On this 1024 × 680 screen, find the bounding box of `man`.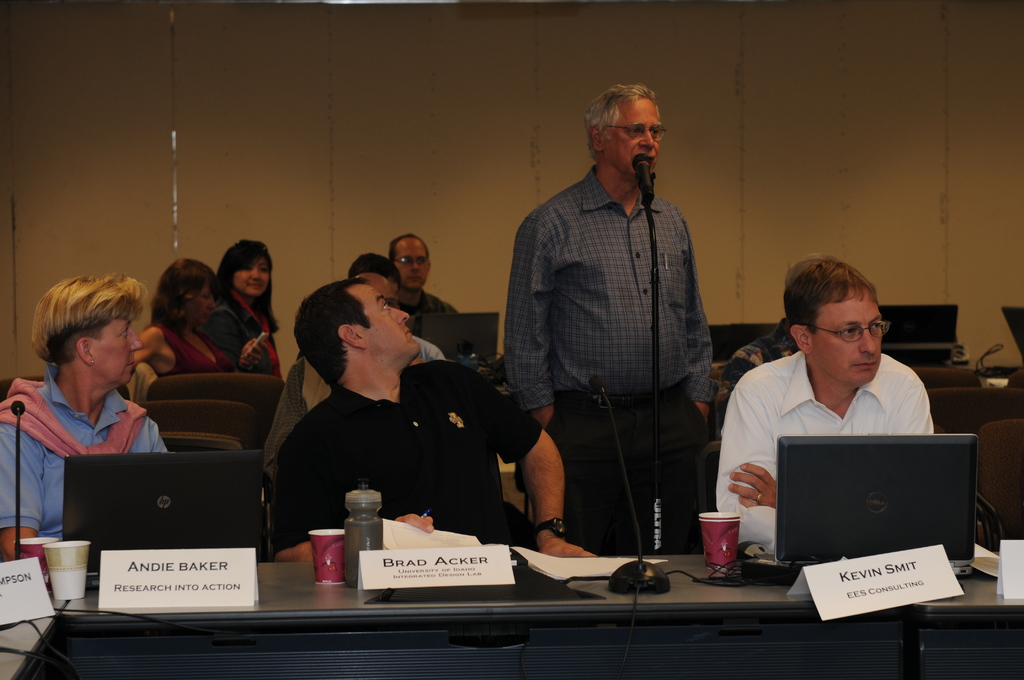
Bounding box: <region>708, 255, 937, 553</region>.
